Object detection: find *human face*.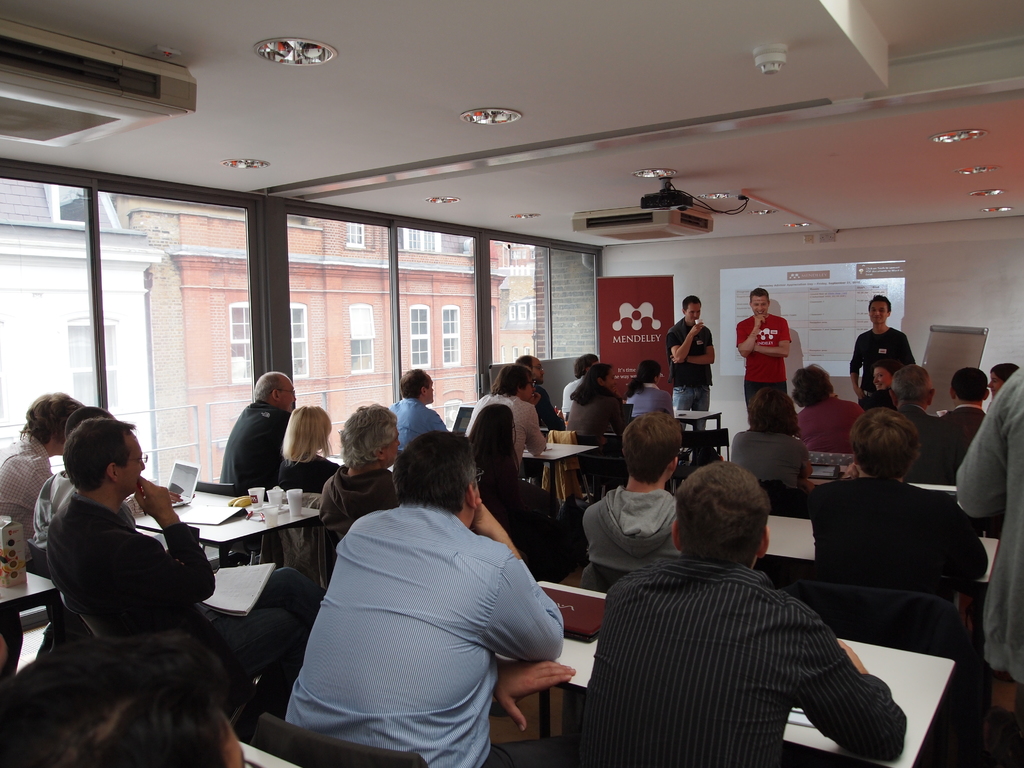
867, 300, 890, 324.
